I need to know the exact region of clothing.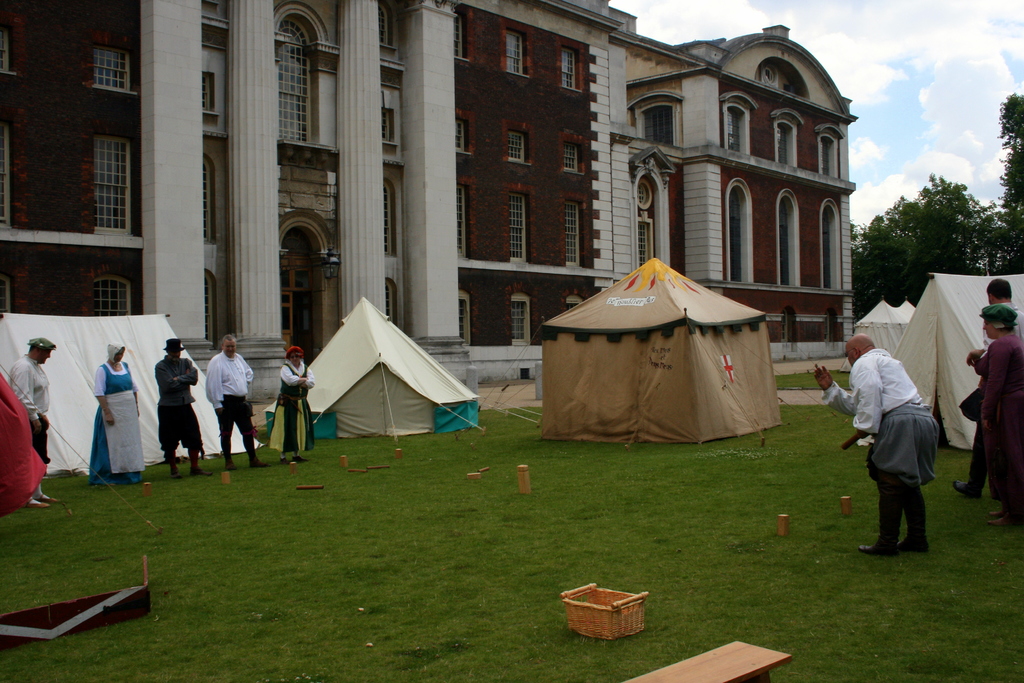
Region: rect(213, 350, 253, 459).
